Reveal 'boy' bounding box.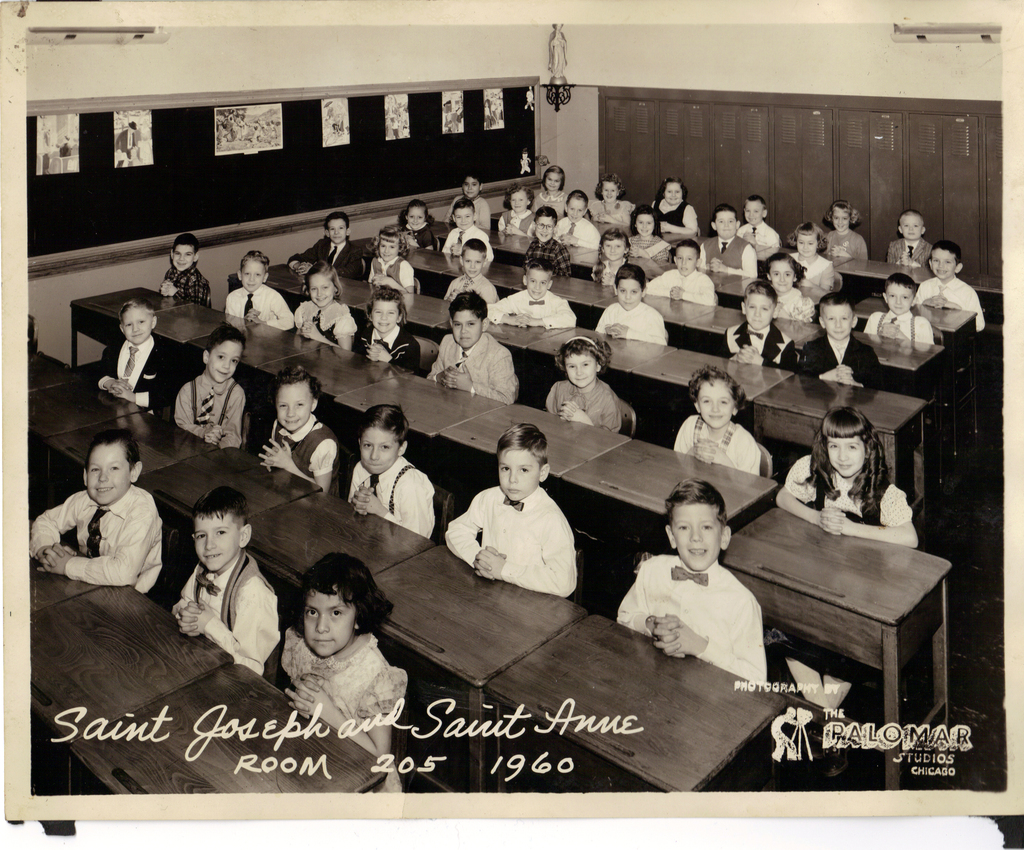
Revealed: [x1=796, y1=297, x2=883, y2=391].
